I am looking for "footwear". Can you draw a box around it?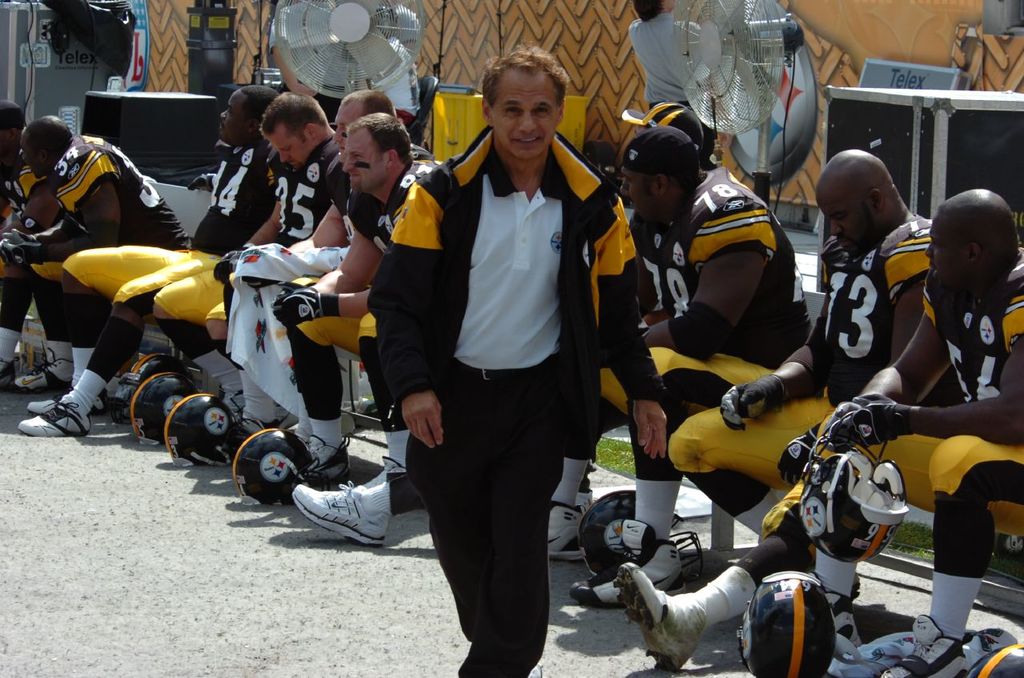
Sure, the bounding box is bbox=[13, 358, 75, 397].
